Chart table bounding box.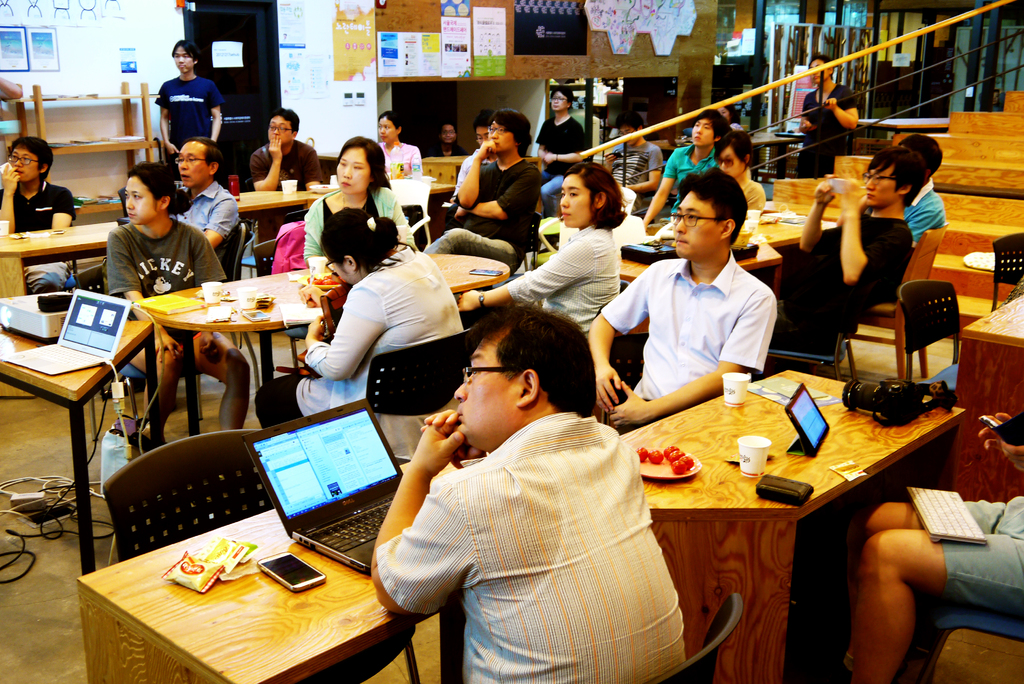
Charted: 952/291/1023/495.
